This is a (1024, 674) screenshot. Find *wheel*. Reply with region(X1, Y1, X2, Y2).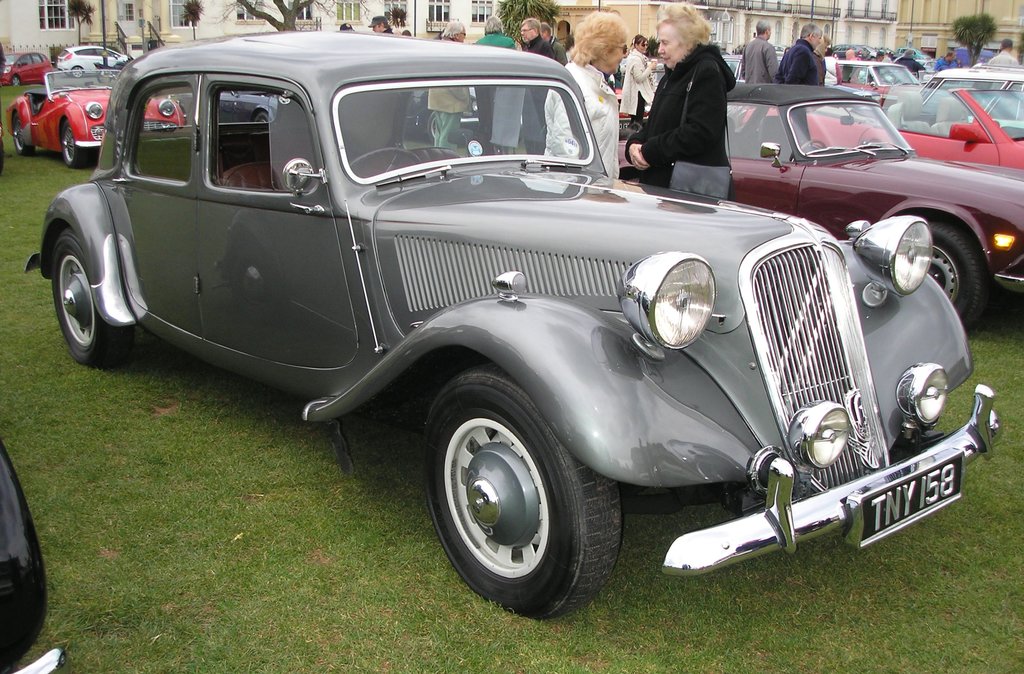
region(428, 110, 436, 143).
